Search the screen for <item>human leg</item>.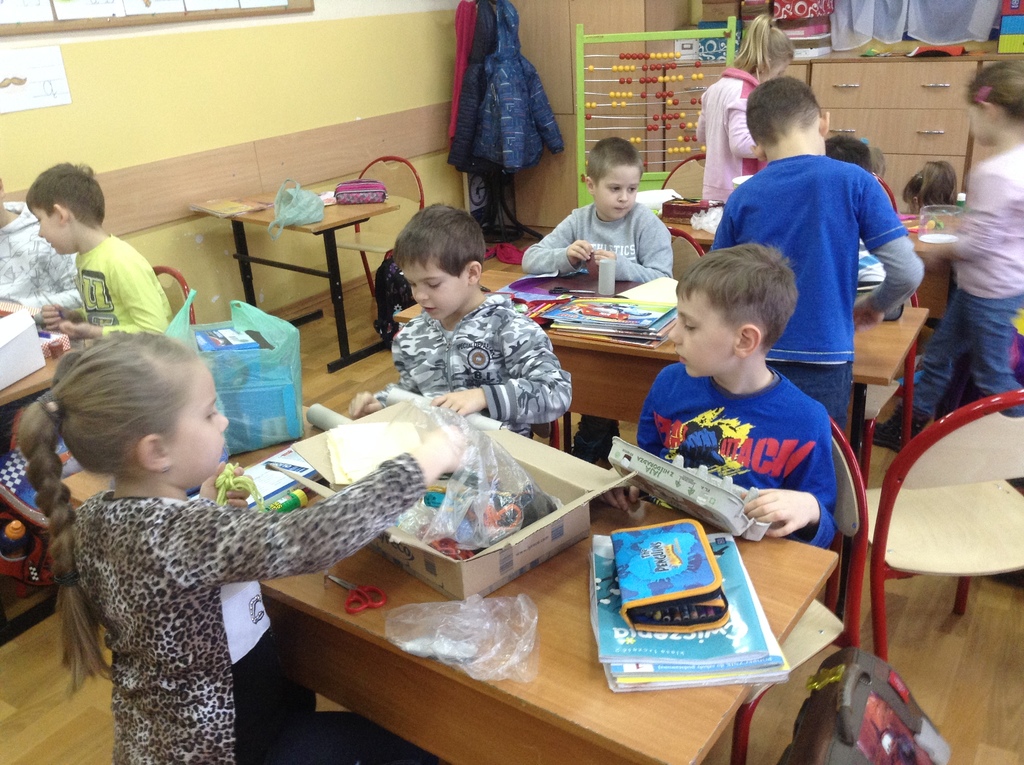
Found at 960,264,1023,412.
